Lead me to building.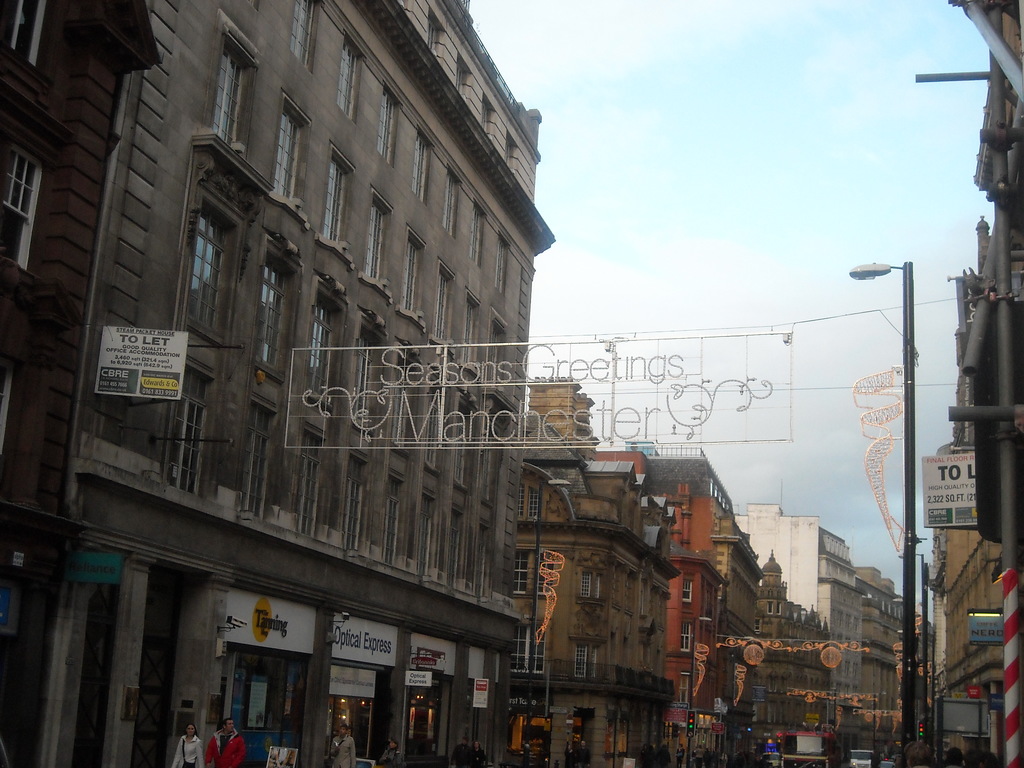
Lead to l=735, t=500, r=860, b=726.
